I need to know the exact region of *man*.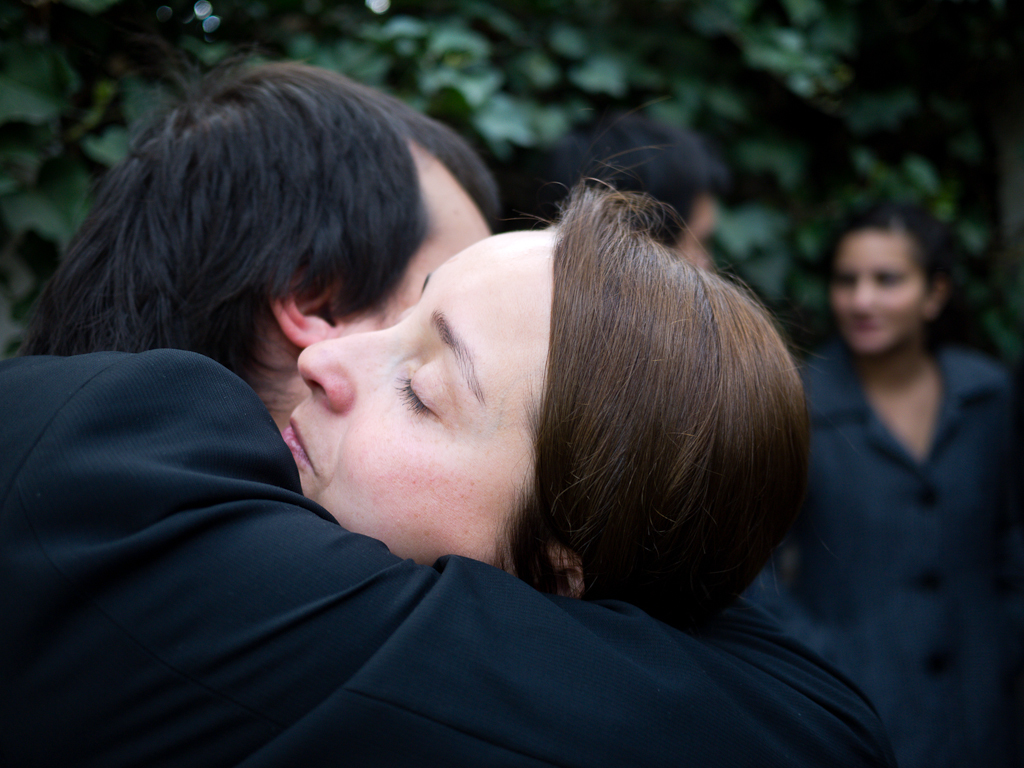
Region: rect(25, 44, 806, 740).
